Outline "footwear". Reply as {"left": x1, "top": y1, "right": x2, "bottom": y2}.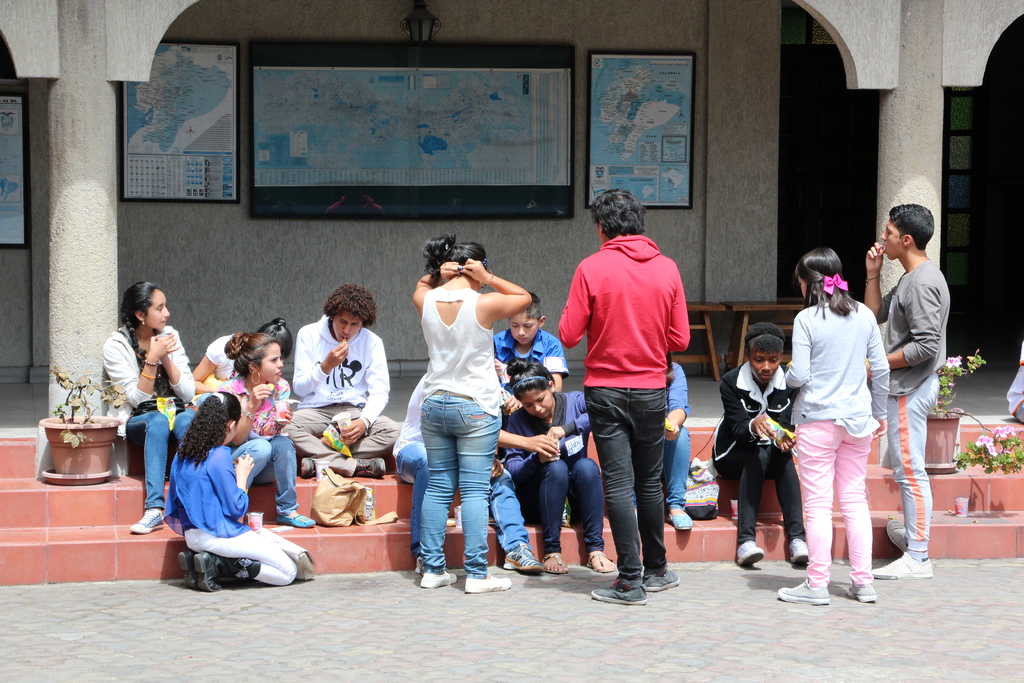
{"left": 196, "top": 555, "right": 235, "bottom": 592}.
